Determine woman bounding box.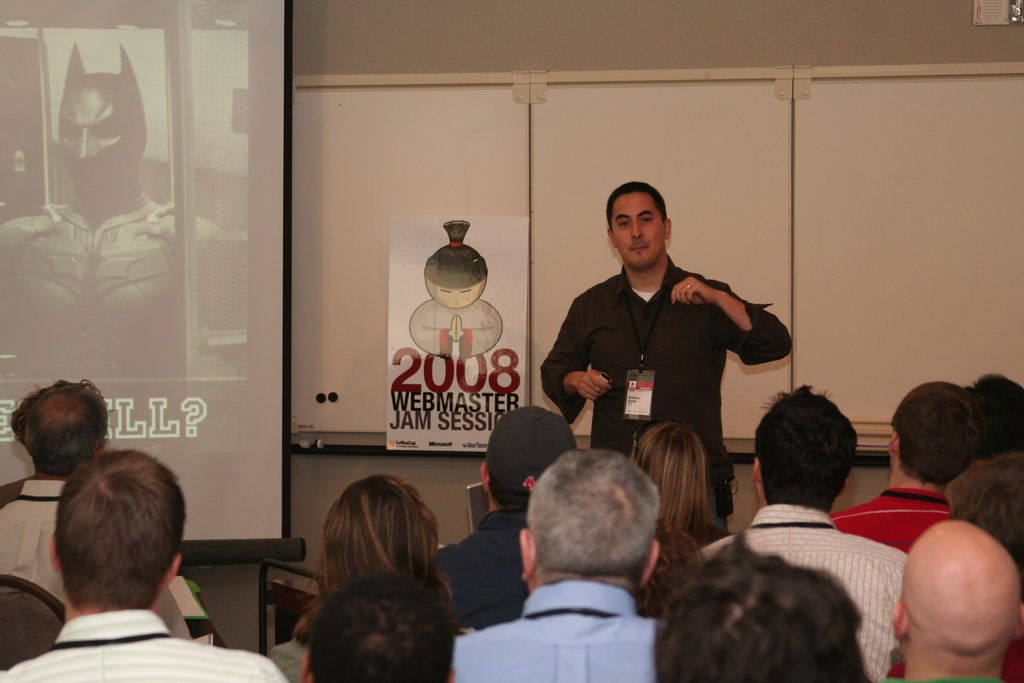
Determined: rect(627, 423, 738, 570).
